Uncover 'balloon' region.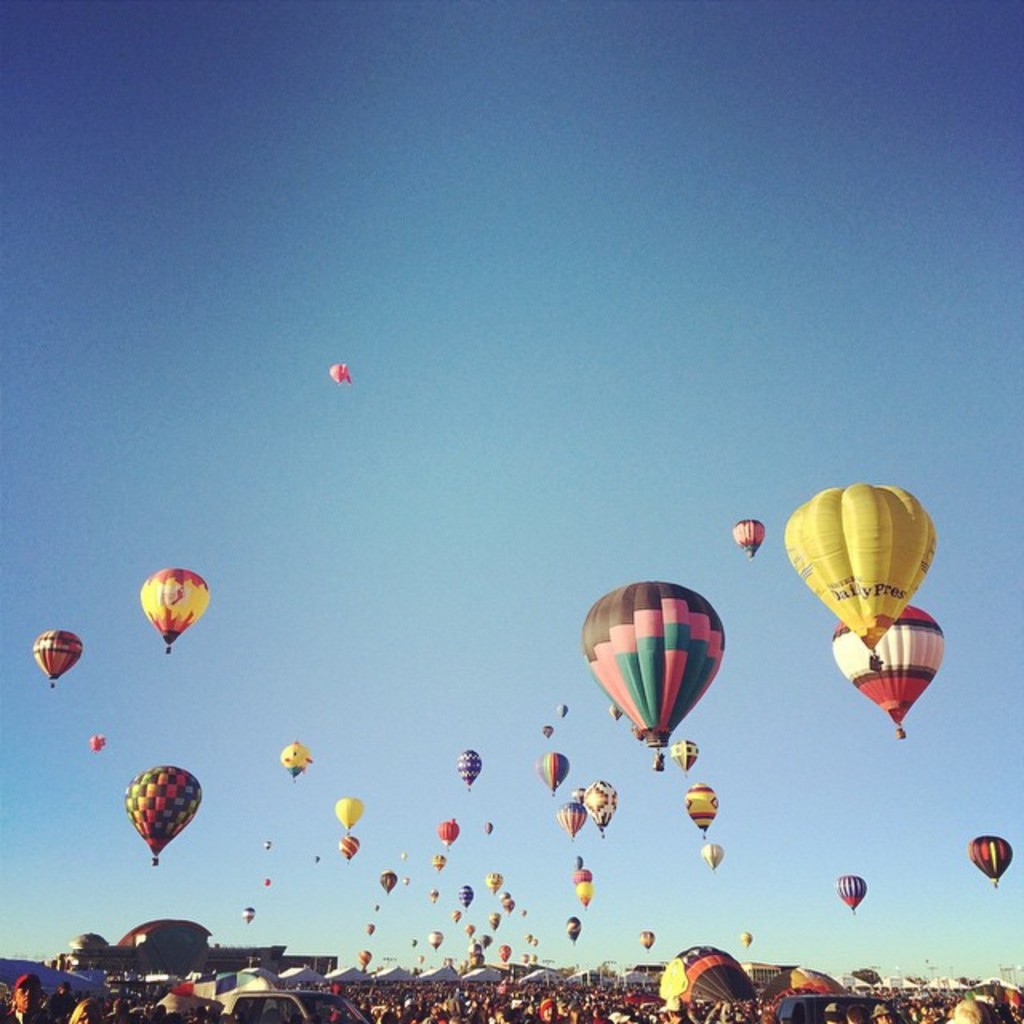
Uncovered: x1=139 y1=565 x2=211 y2=645.
